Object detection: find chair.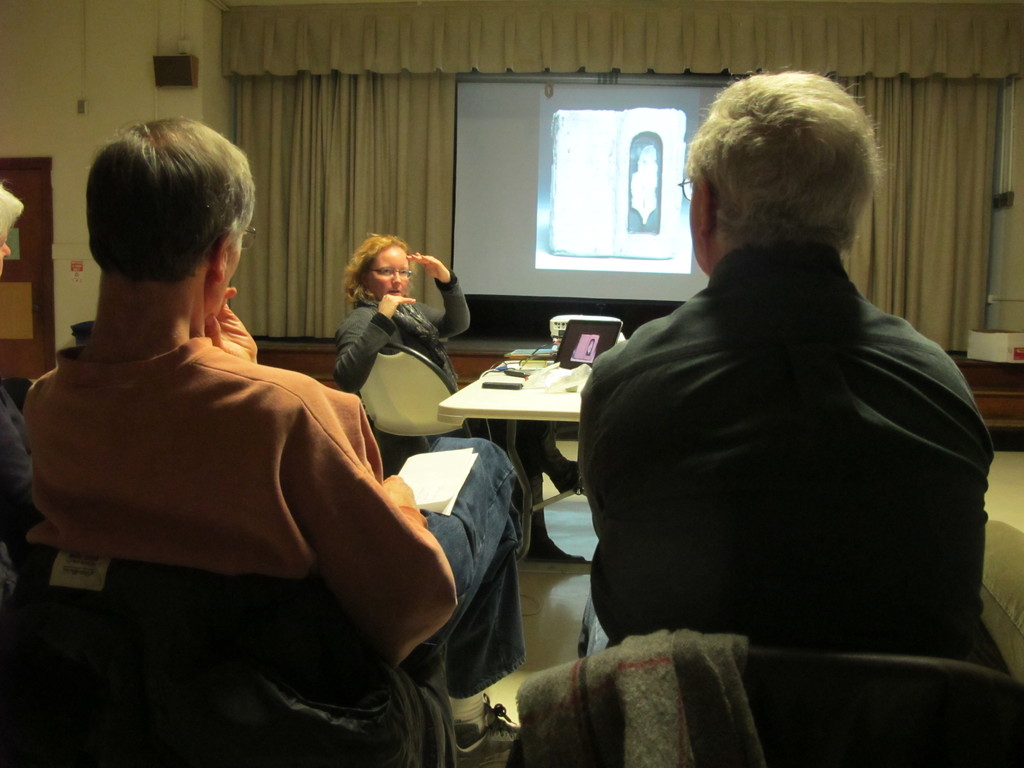
518 646 1023 757.
